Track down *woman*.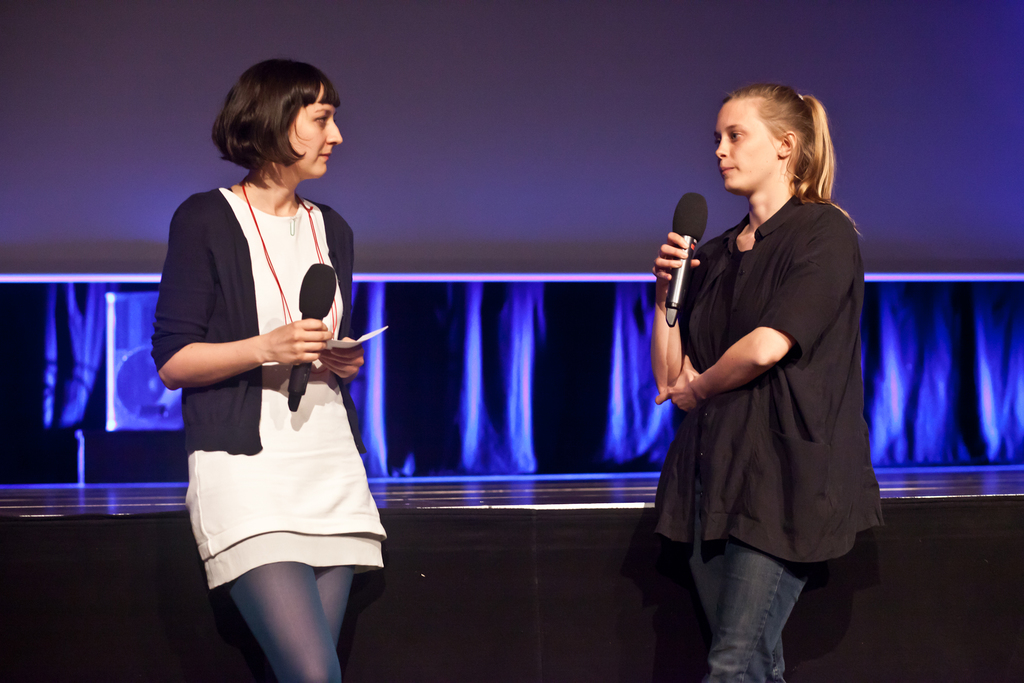
Tracked to x1=156 y1=61 x2=387 y2=682.
